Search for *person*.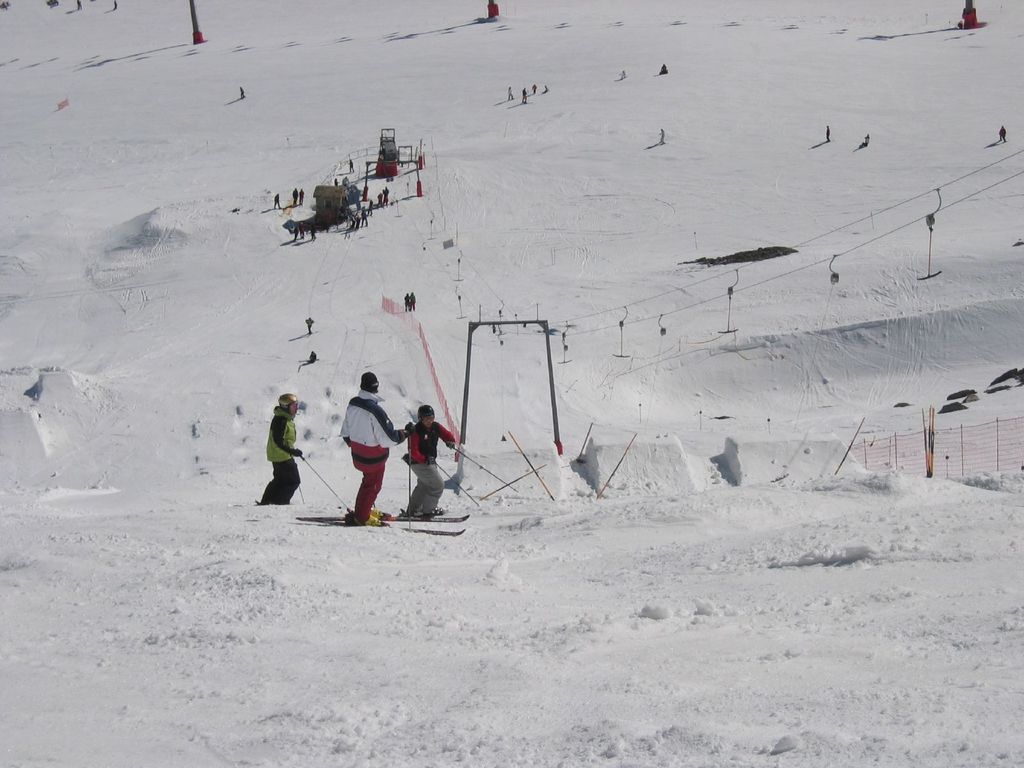
Found at left=298, top=186, right=307, bottom=203.
